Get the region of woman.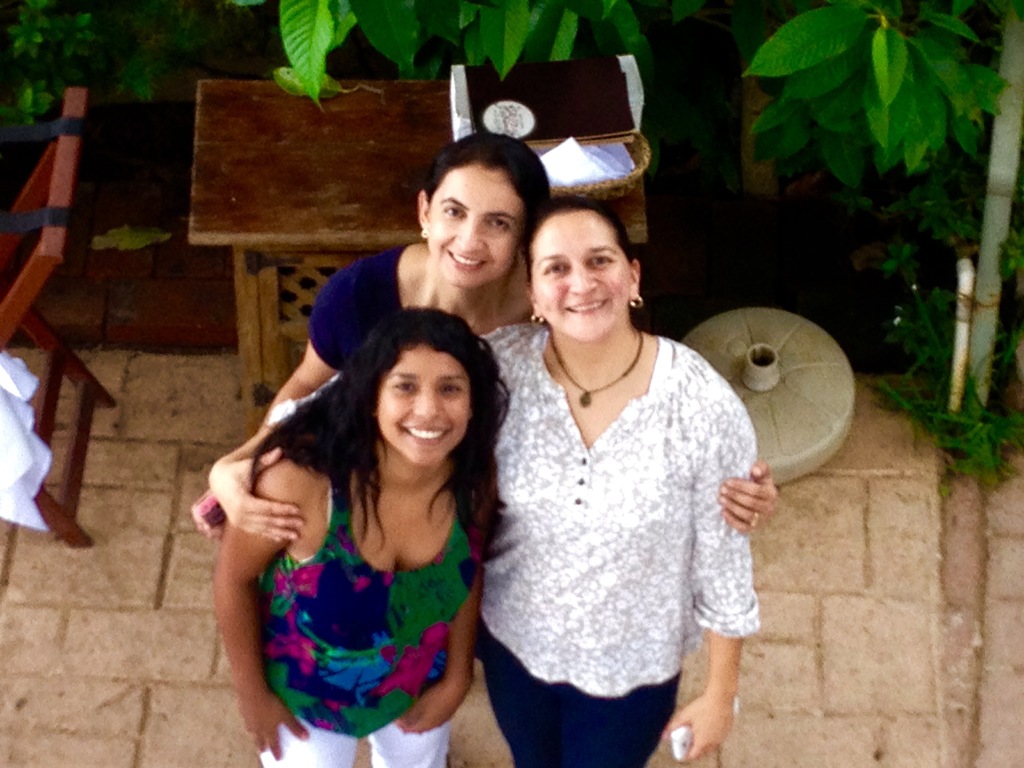
189:129:780:536.
